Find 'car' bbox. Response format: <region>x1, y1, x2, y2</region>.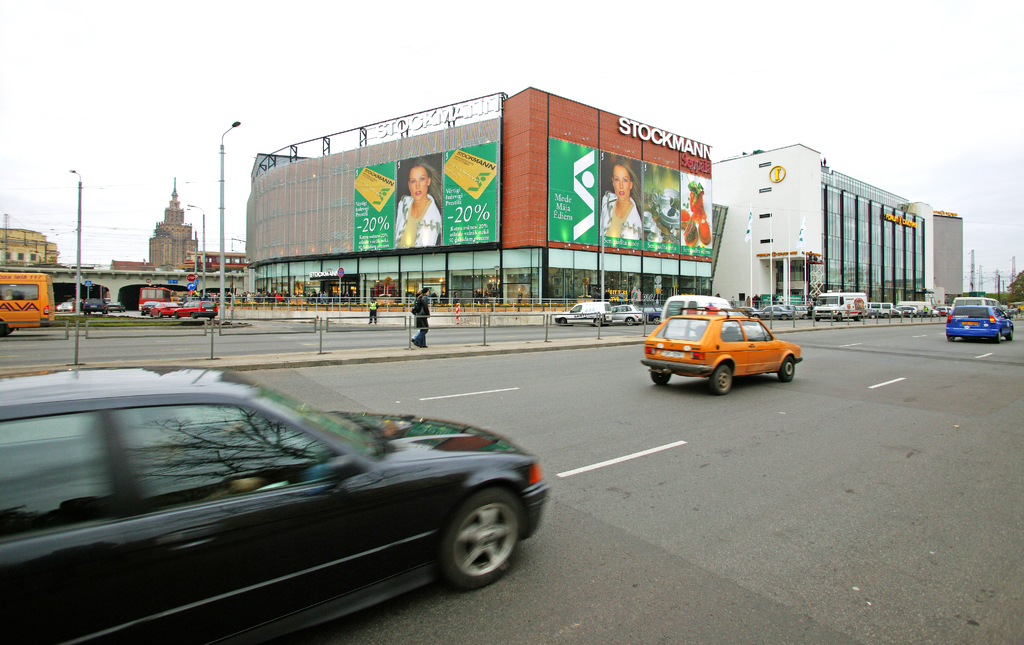
<region>896, 304, 917, 317</region>.
